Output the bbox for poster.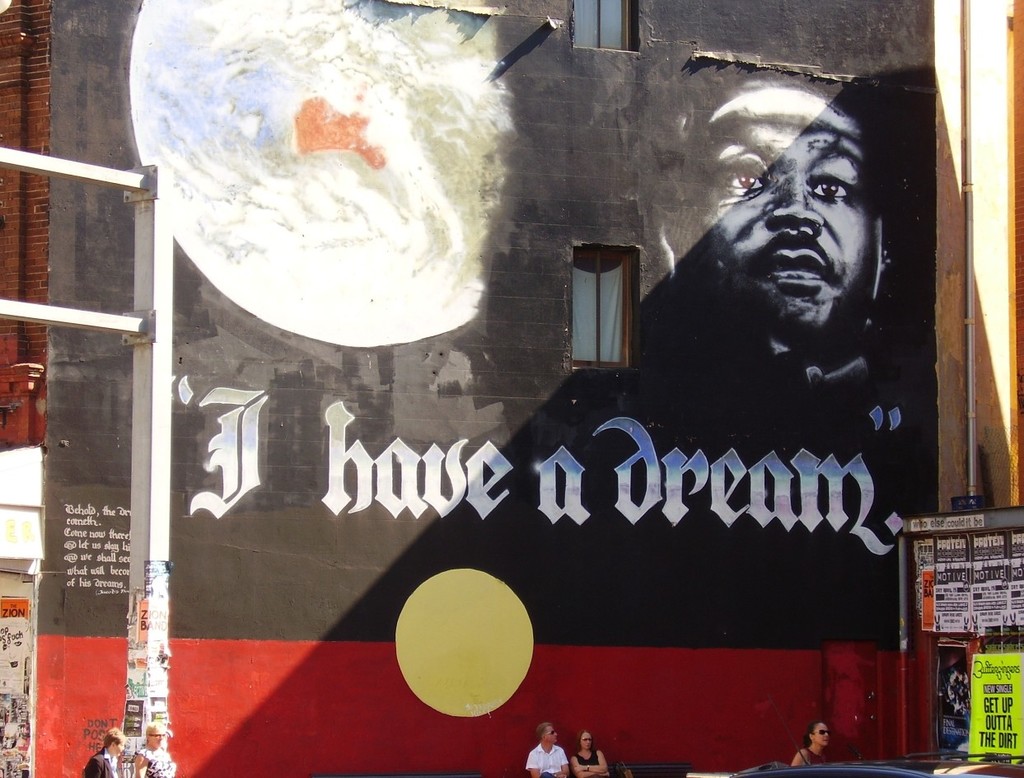
[left=1005, top=533, right=1022, bottom=628].
